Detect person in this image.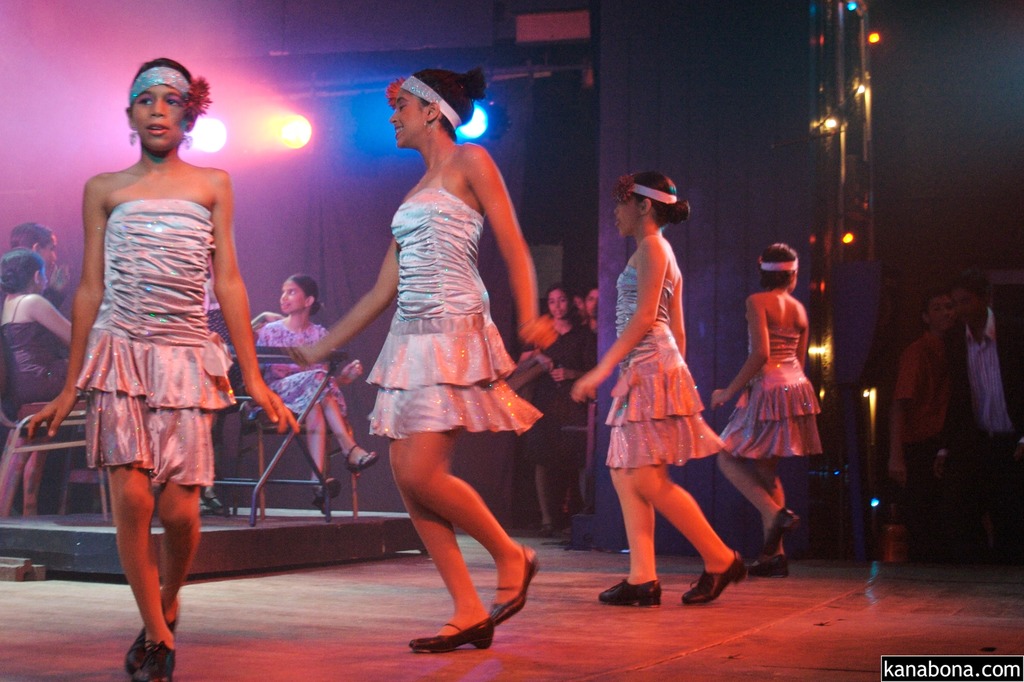
Detection: (left=712, top=240, right=824, bottom=576).
